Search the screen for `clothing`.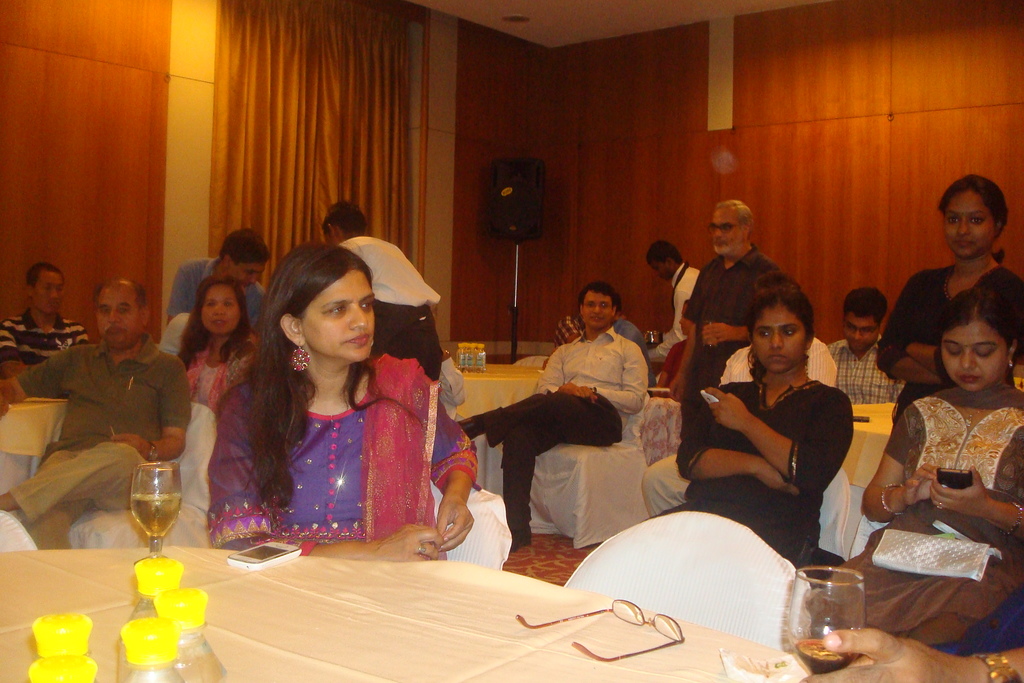
Found at <bbox>3, 330, 194, 547</bbox>.
